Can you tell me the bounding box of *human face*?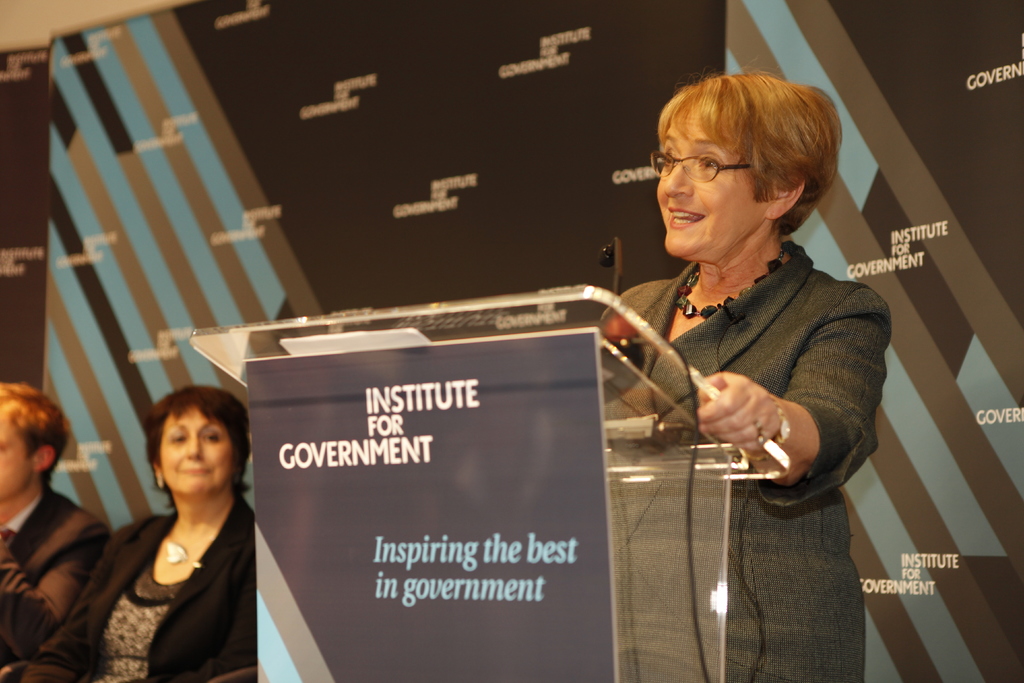
<region>156, 413, 234, 502</region>.
